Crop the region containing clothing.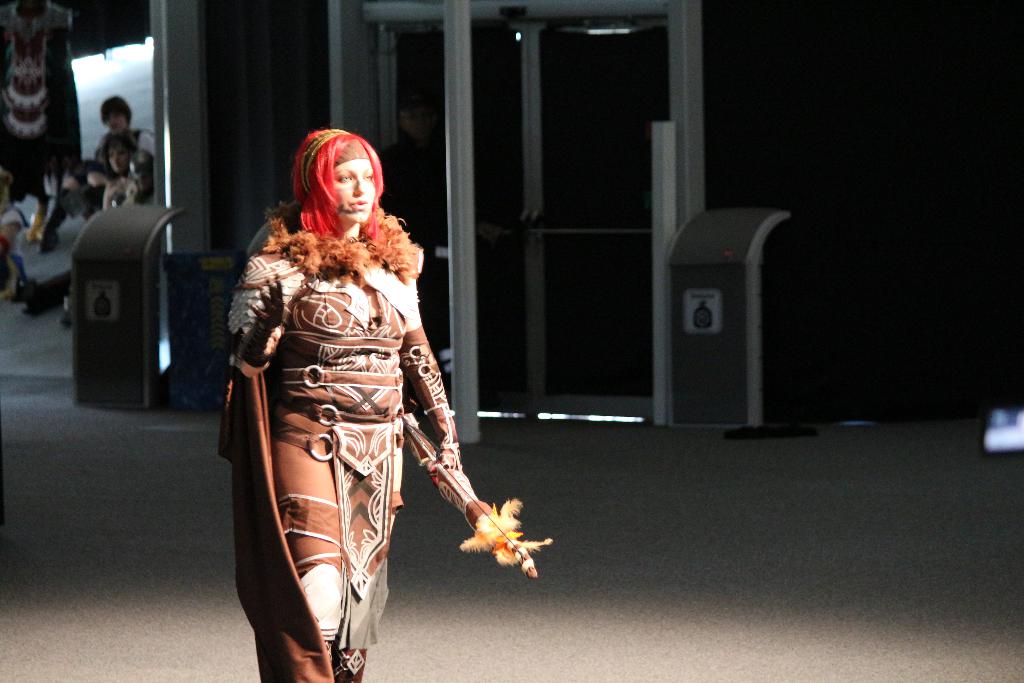
Crop region: [95,127,155,158].
